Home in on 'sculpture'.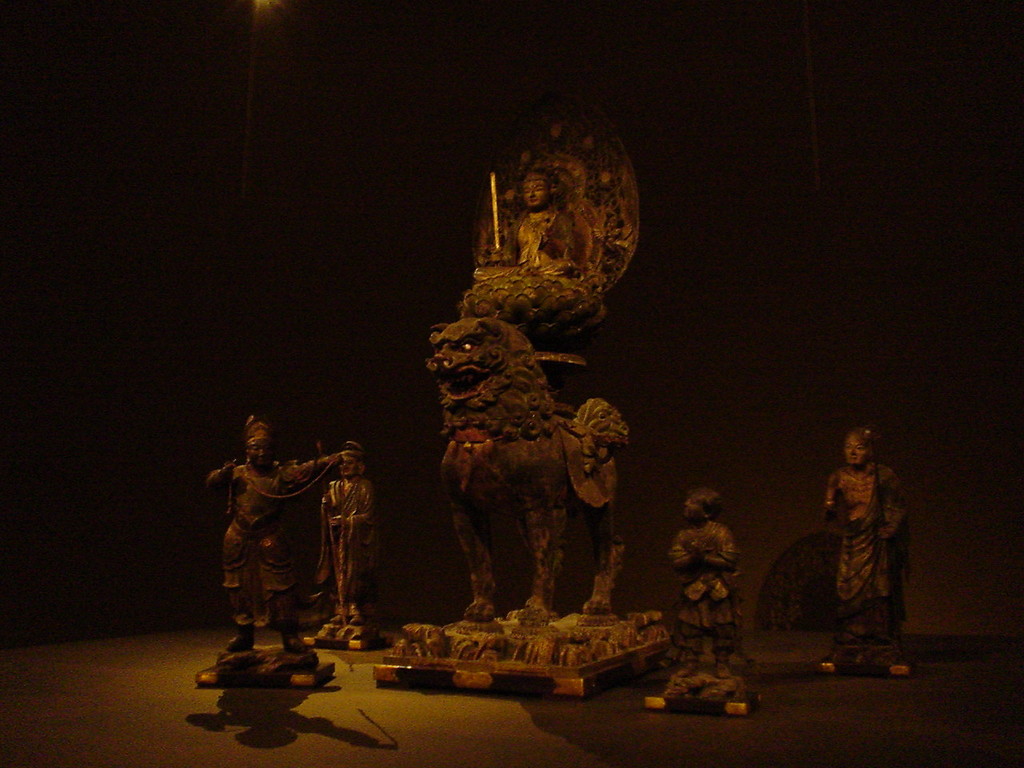
Homed in at (422,318,624,643).
